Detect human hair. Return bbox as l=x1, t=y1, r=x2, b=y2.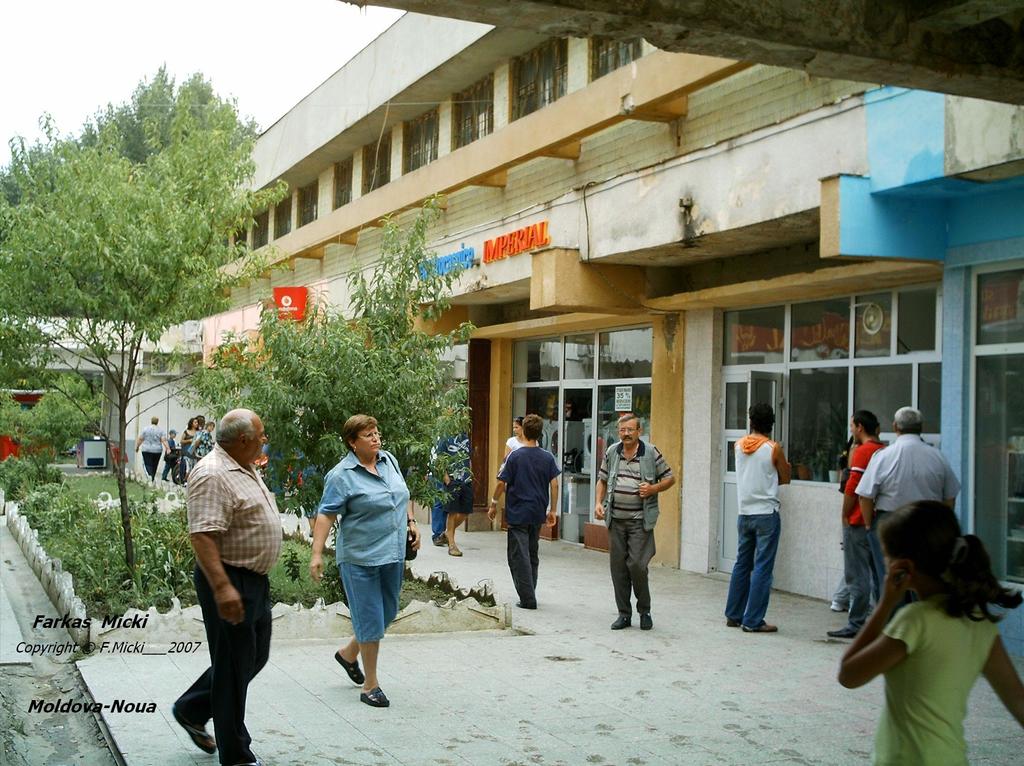
l=186, t=417, r=199, b=431.
